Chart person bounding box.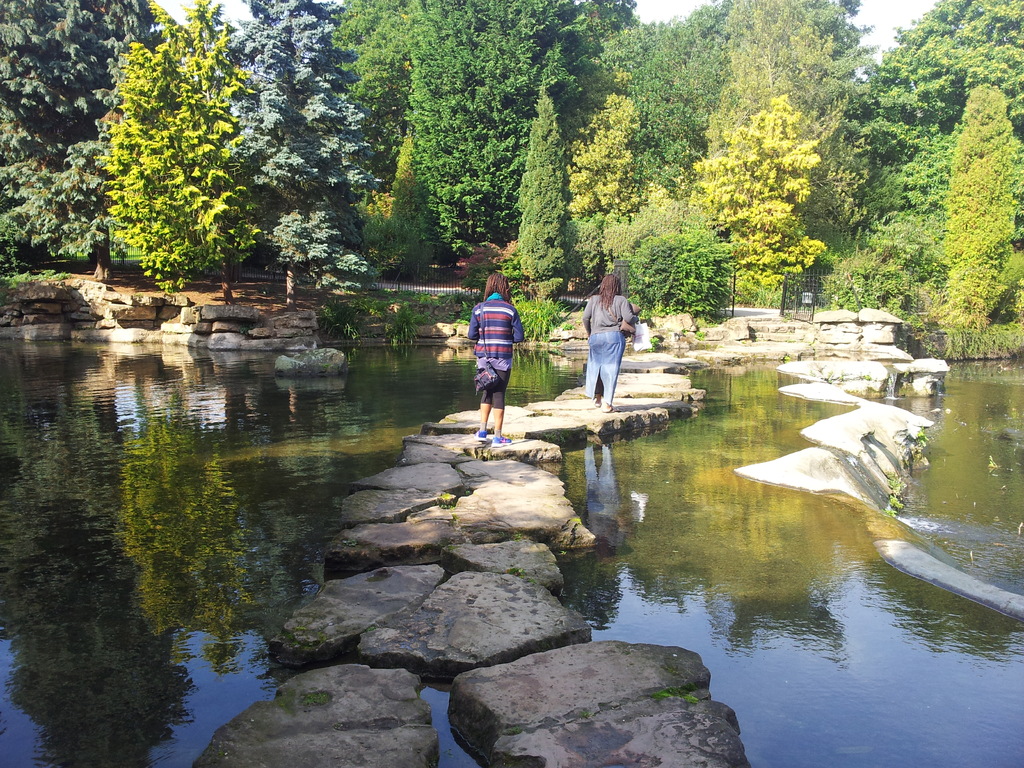
Charted: 464/265/527/434.
